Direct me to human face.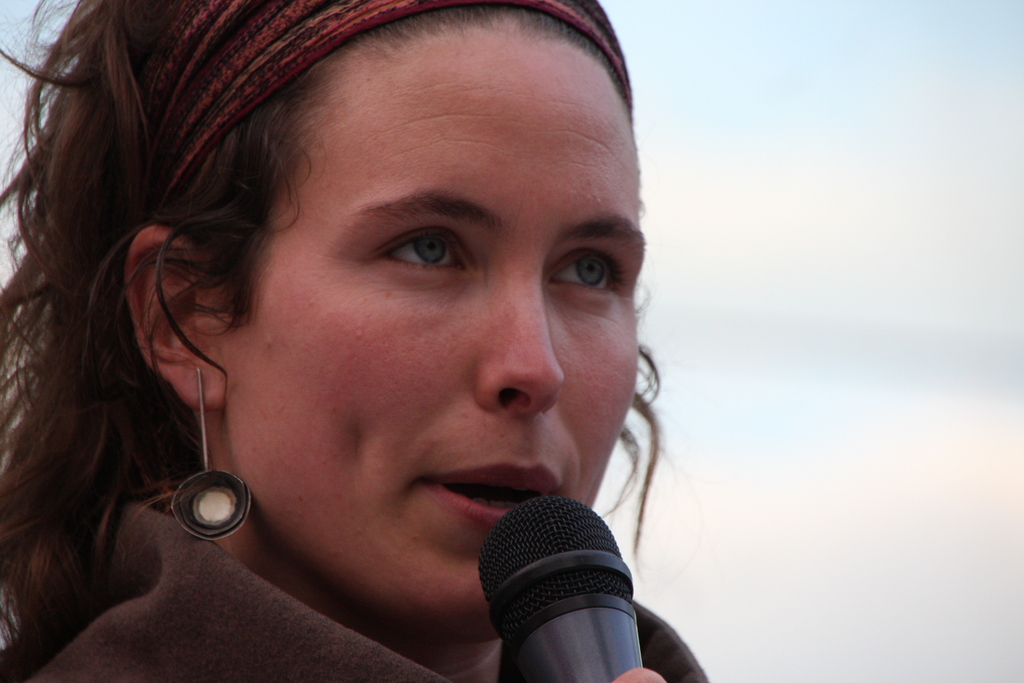
Direction: bbox=[214, 13, 653, 646].
